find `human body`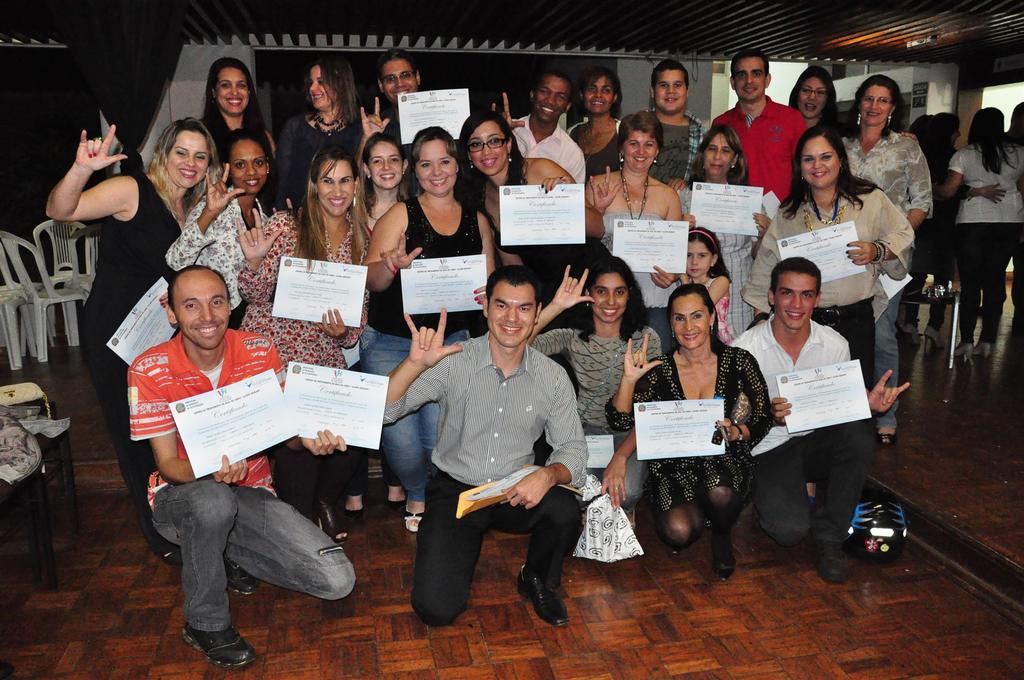
box=[237, 148, 369, 364]
